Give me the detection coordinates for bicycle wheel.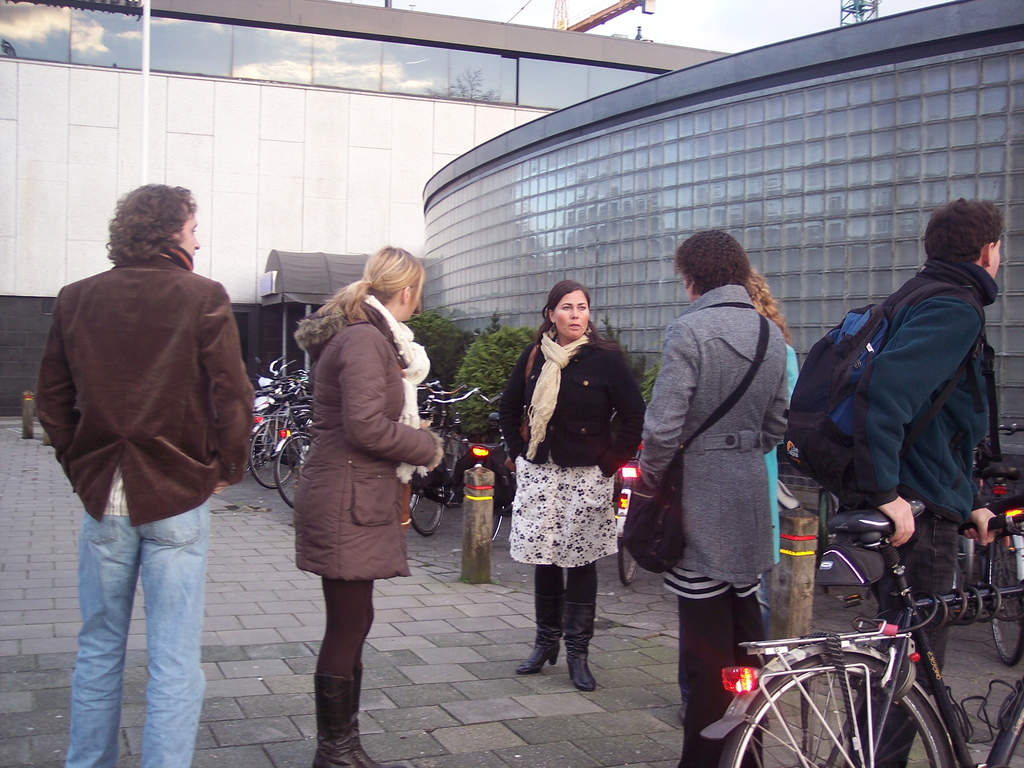
bbox=[979, 524, 1023, 664].
